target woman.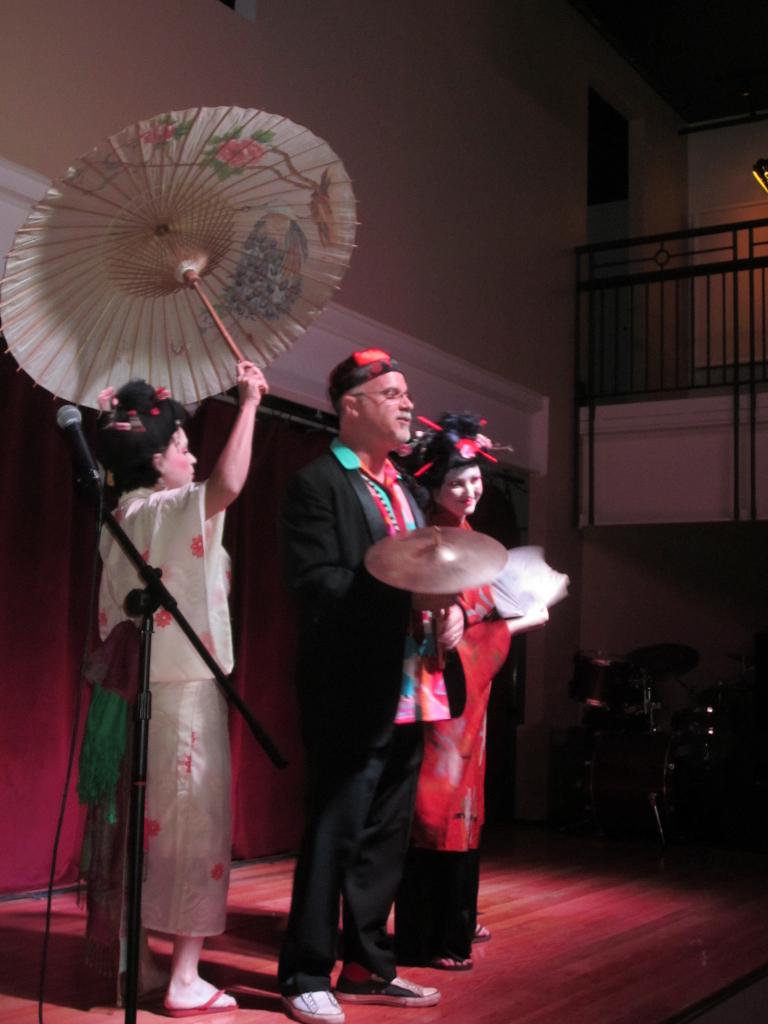
Target region: [left=387, top=410, right=552, bottom=971].
